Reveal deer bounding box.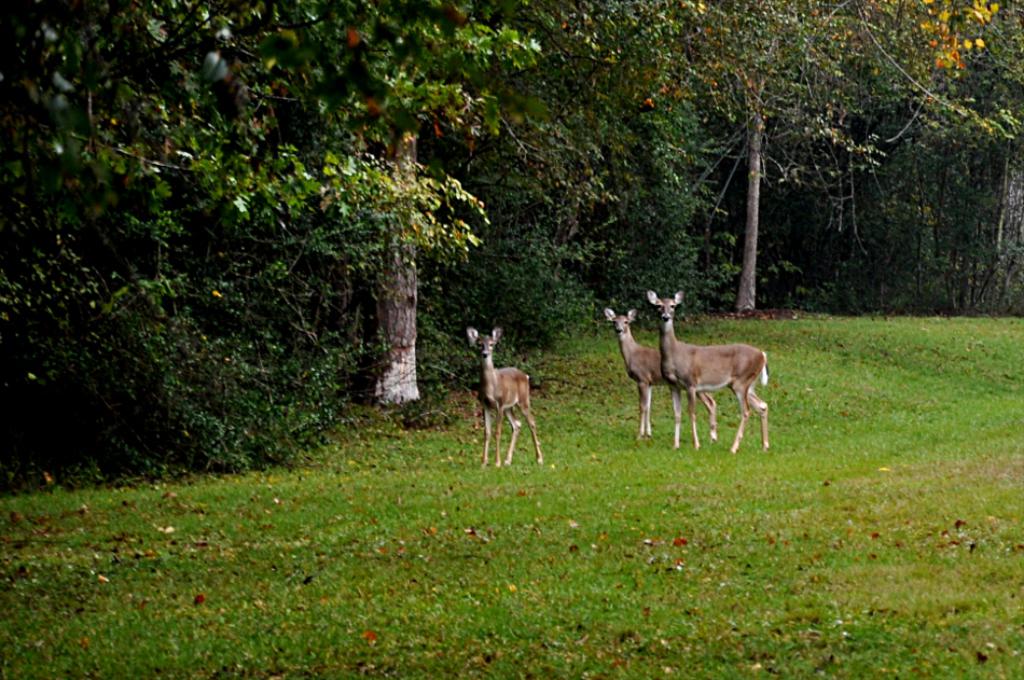
Revealed: bbox=[466, 327, 545, 467].
